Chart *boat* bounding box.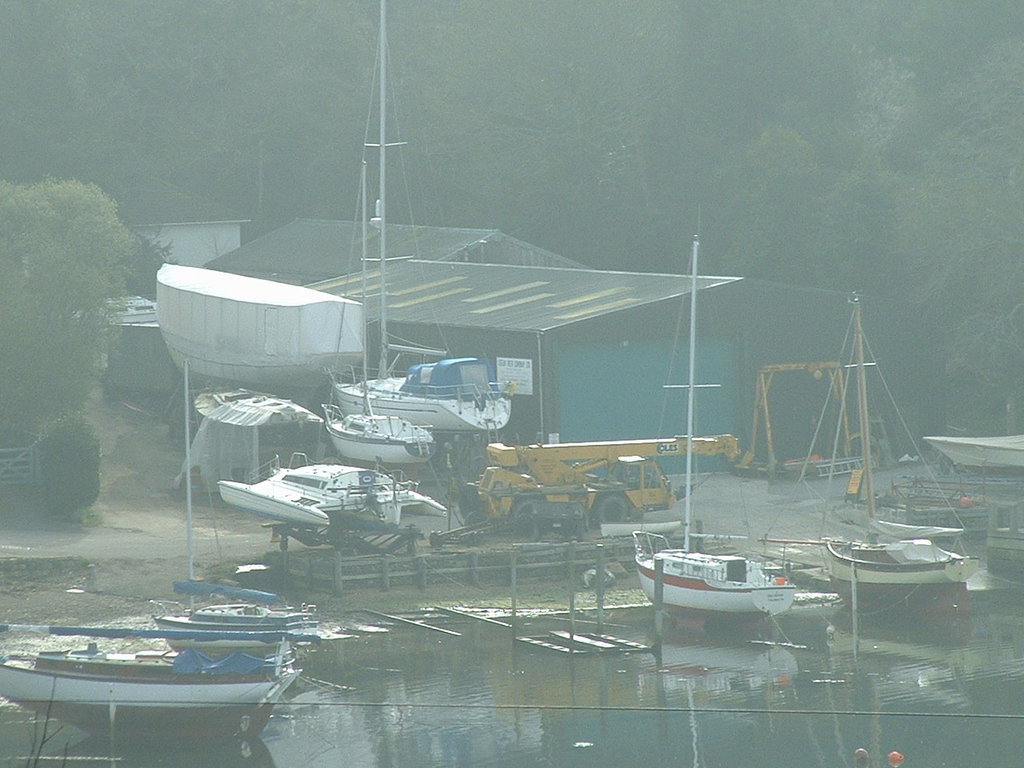
Charted: BBox(206, 455, 467, 549).
